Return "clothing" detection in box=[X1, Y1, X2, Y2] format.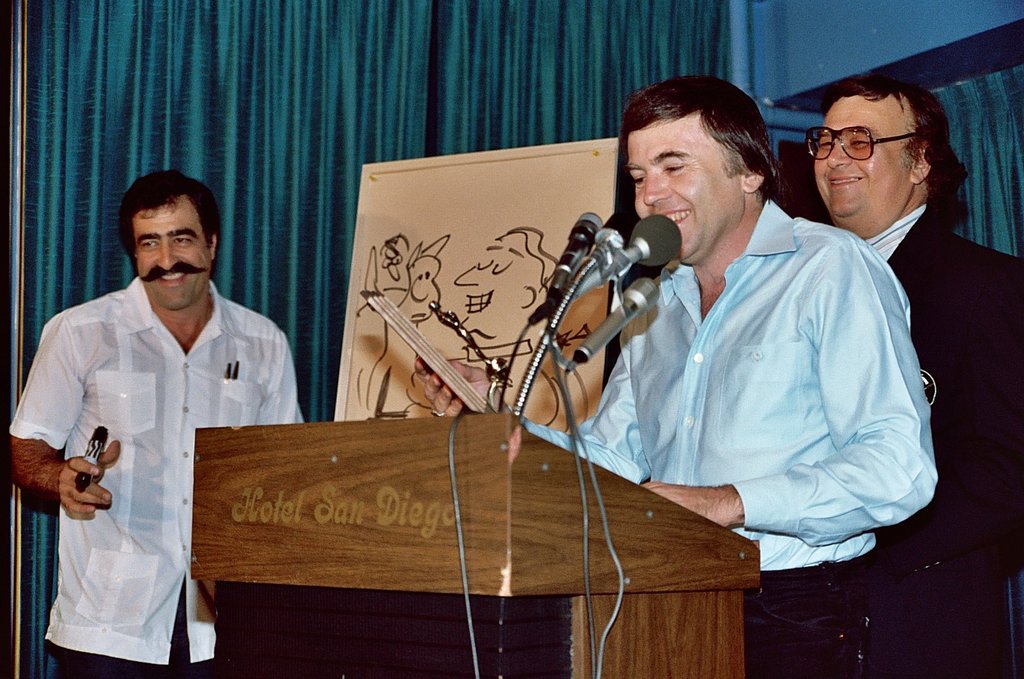
box=[4, 271, 309, 678].
